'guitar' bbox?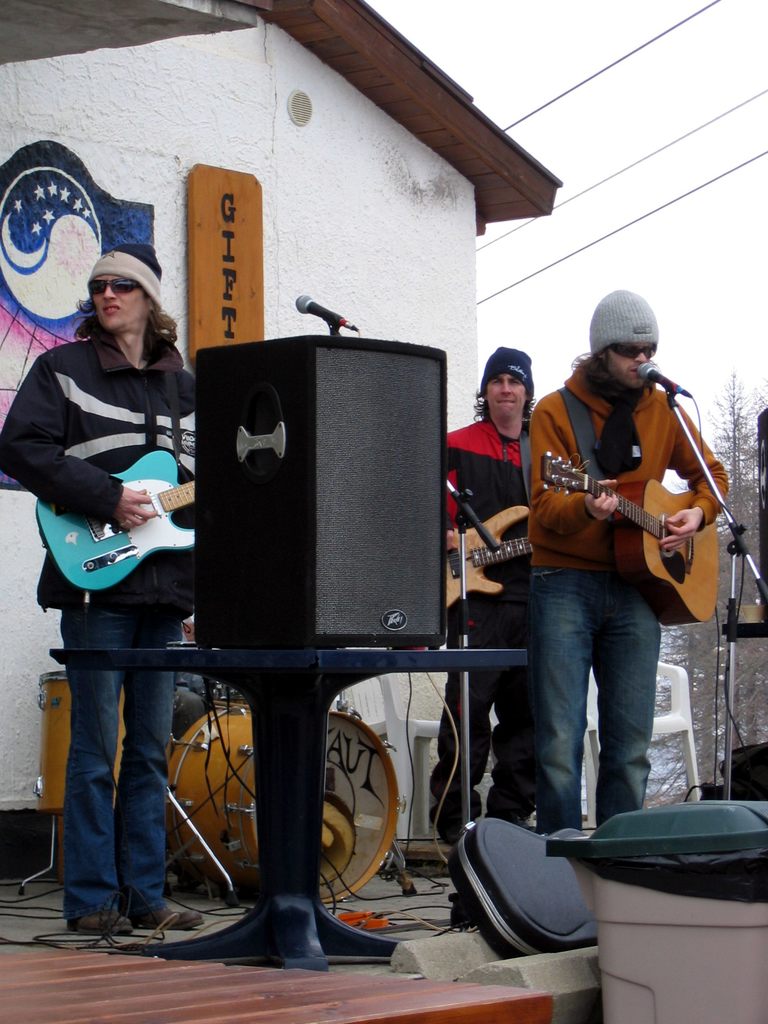
select_region(541, 449, 721, 625)
